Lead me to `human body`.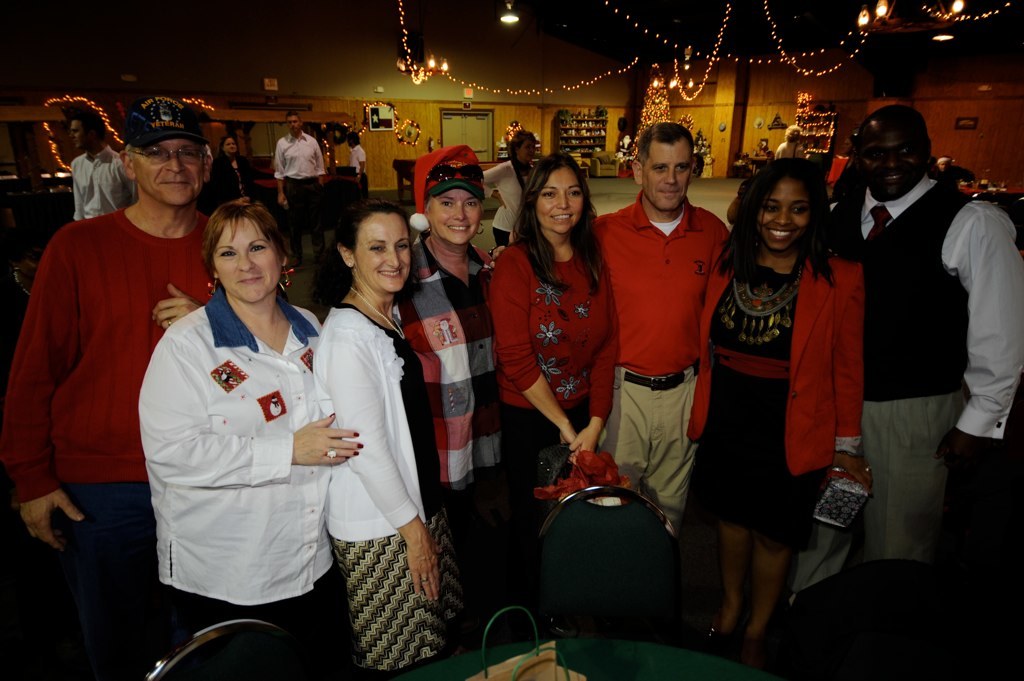
Lead to [348,142,367,195].
